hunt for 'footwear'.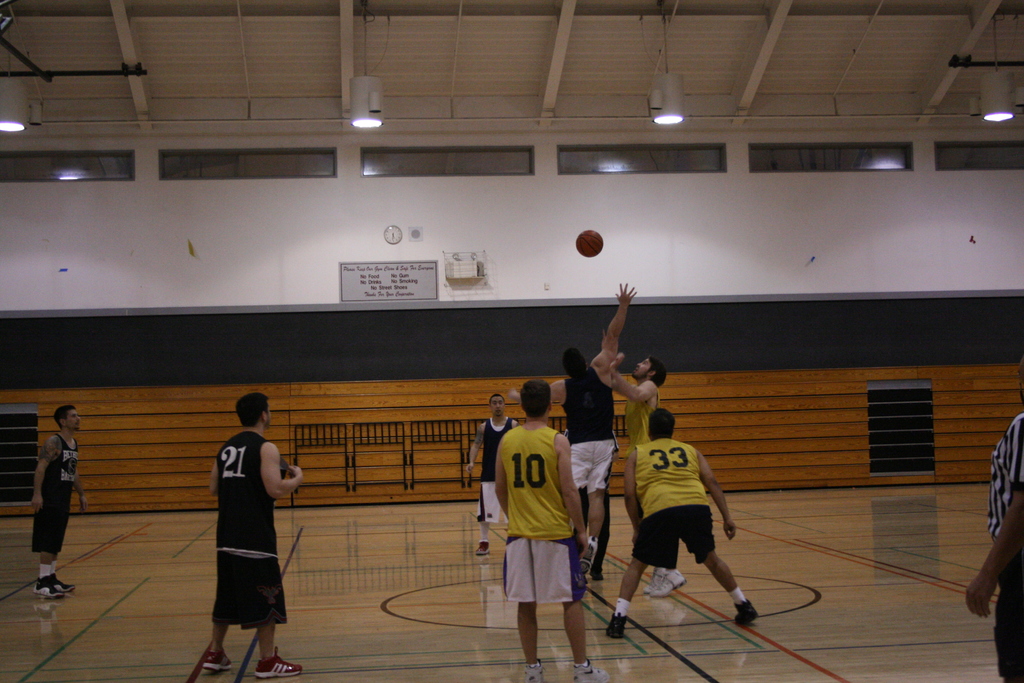
Hunted down at (x1=582, y1=540, x2=596, y2=575).
